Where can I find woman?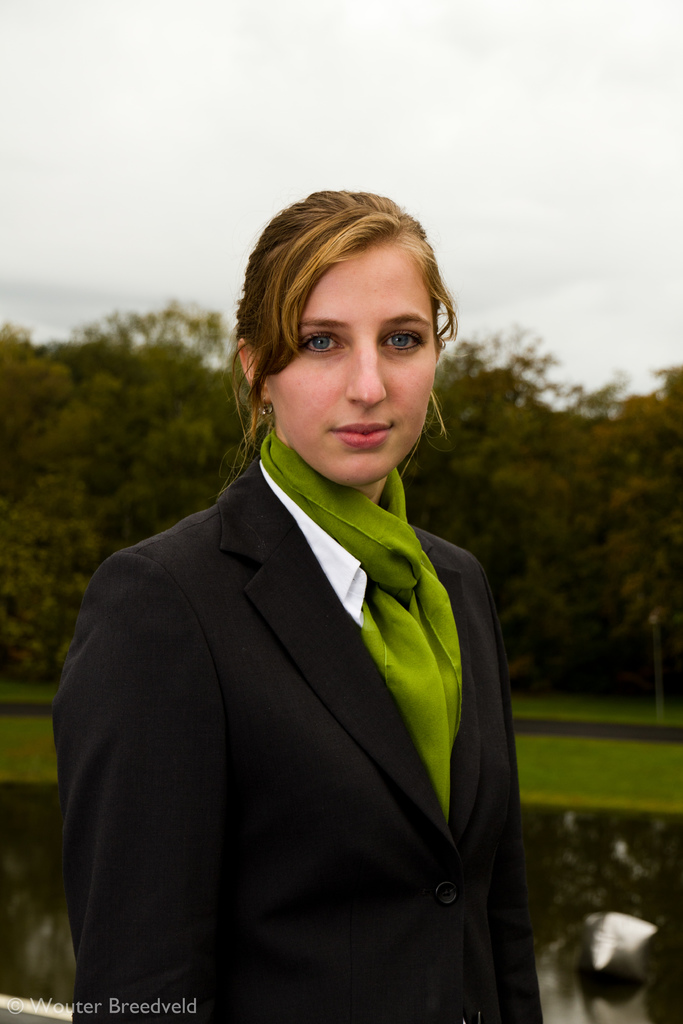
You can find it at [33, 197, 554, 1012].
